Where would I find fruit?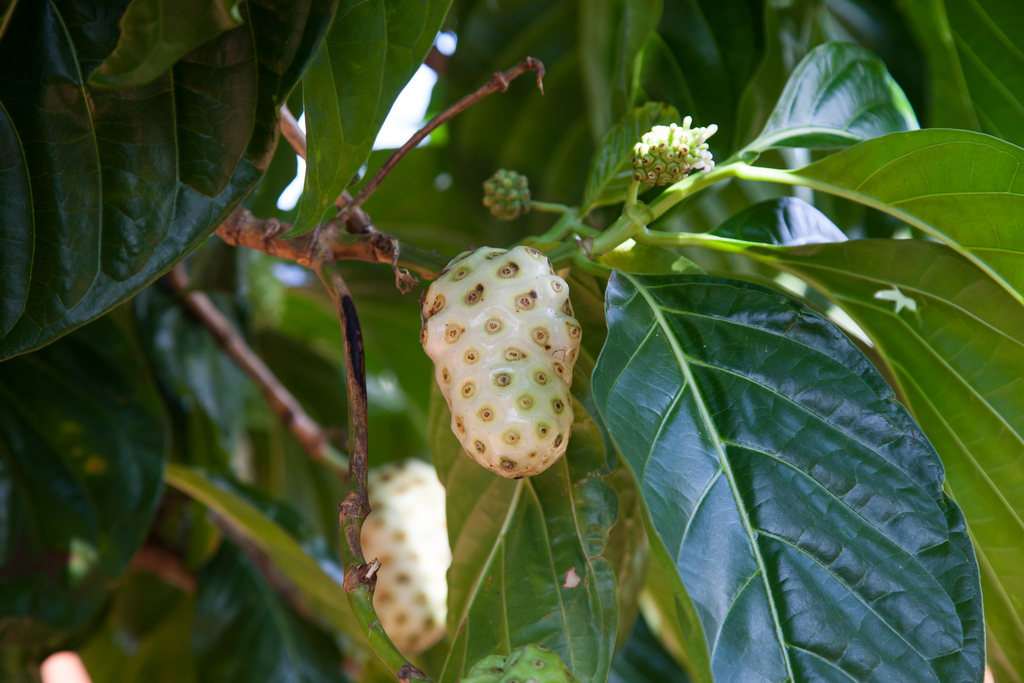
At {"left": 351, "top": 454, "right": 459, "bottom": 657}.
